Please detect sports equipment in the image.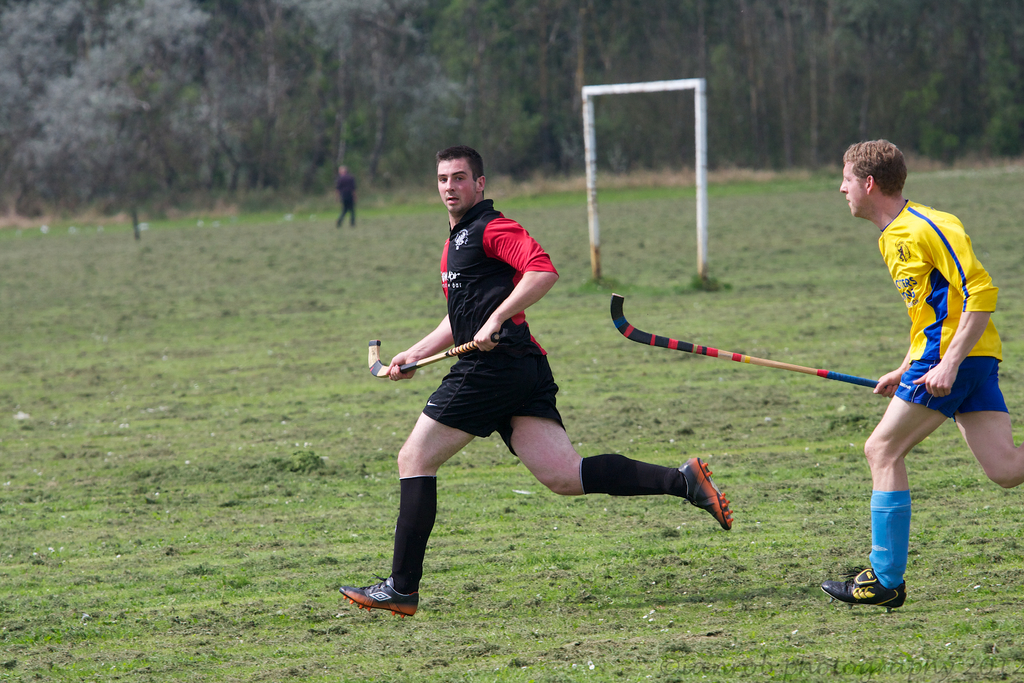
(369, 328, 504, 379).
